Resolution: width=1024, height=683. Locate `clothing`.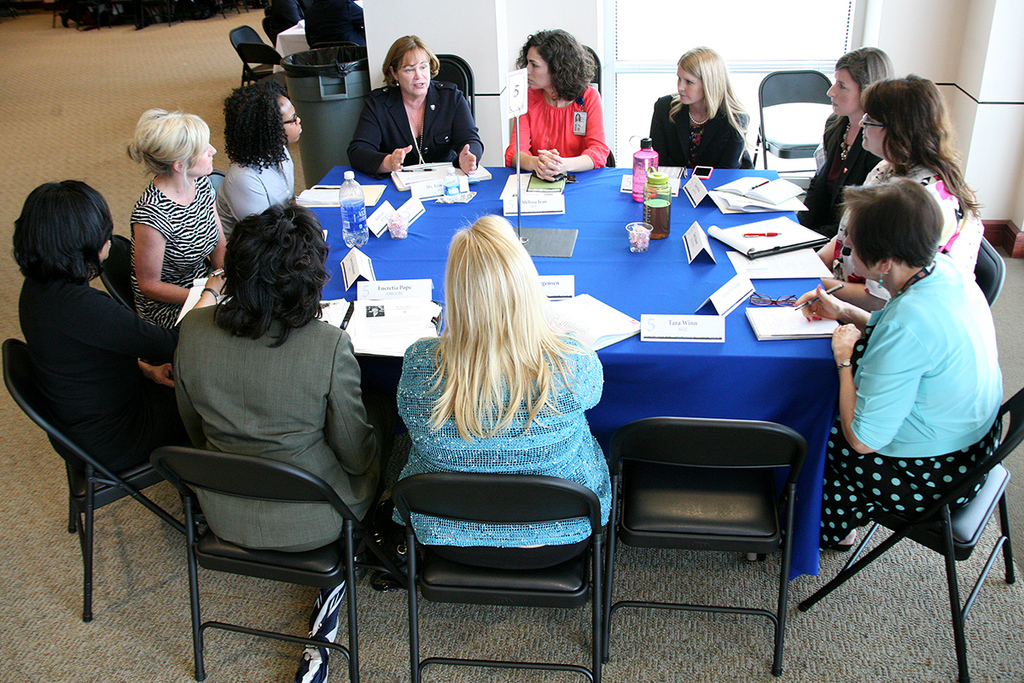
(x1=833, y1=152, x2=976, y2=272).
